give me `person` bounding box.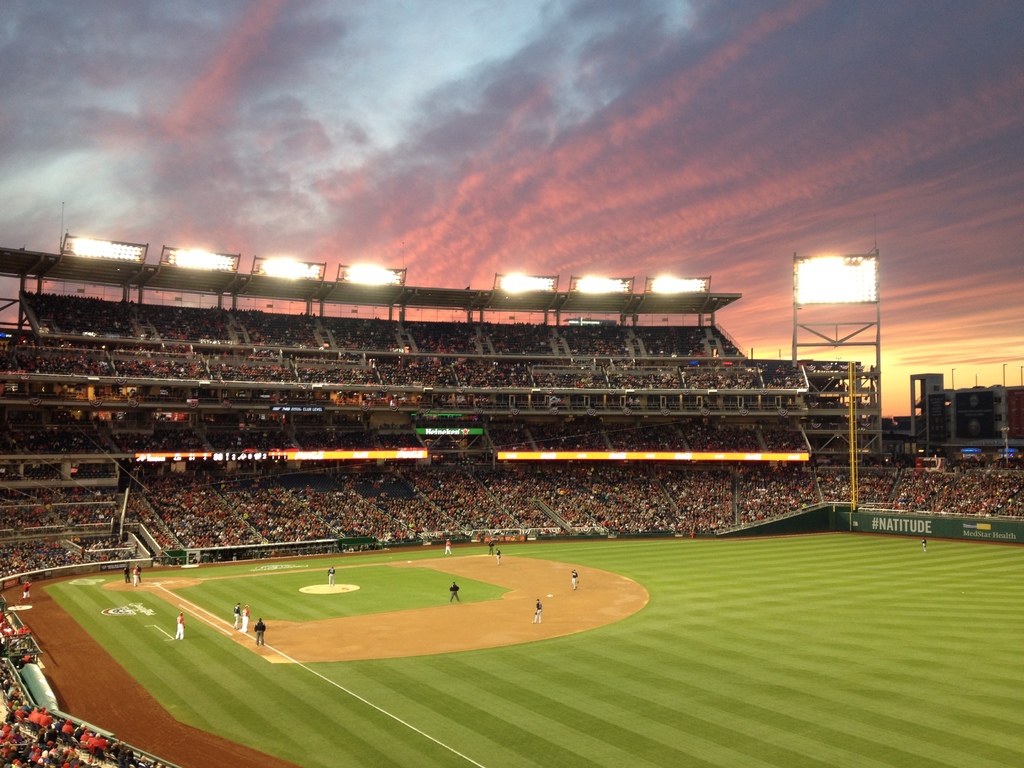
l=450, t=580, r=458, b=602.
